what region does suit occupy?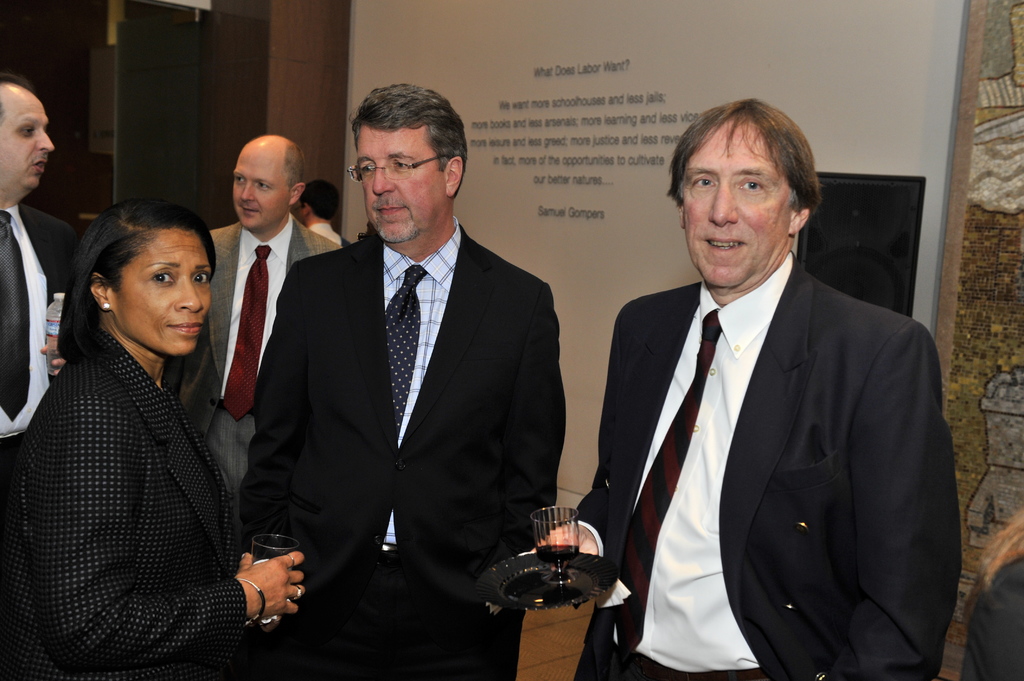
bbox=[236, 212, 566, 680].
